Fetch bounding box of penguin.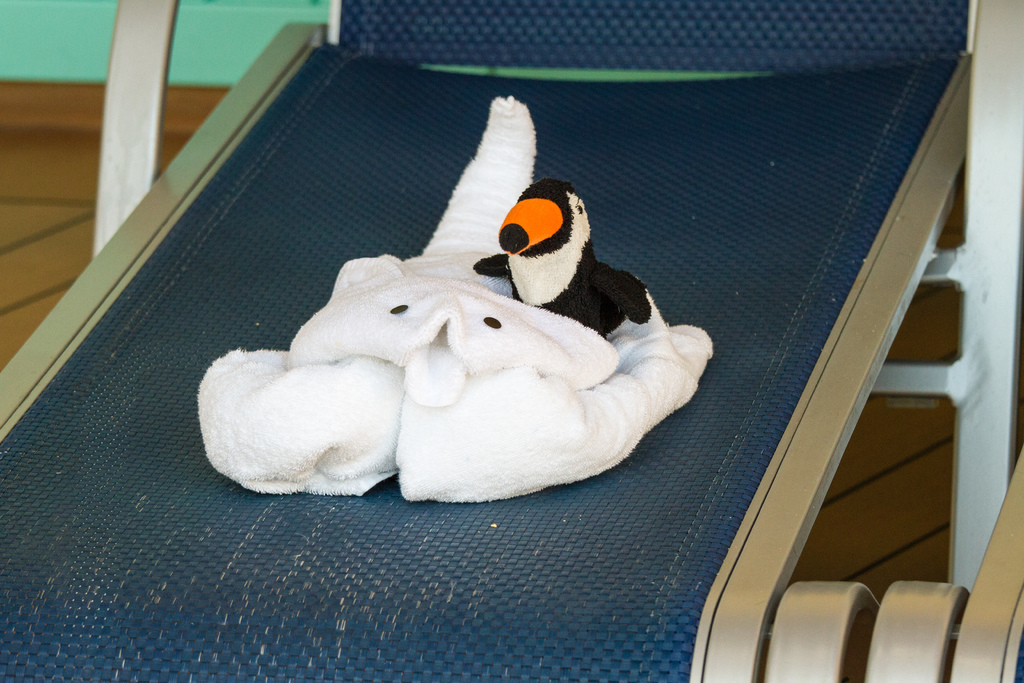
Bbox: [468, 176, 651, 345].
